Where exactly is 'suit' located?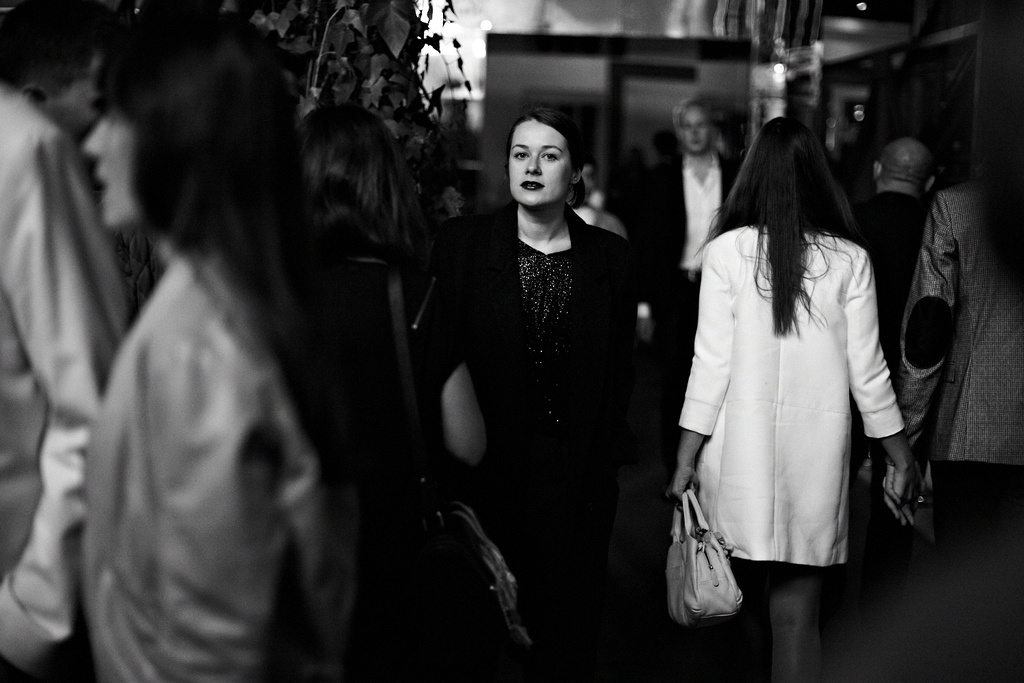
Its bounding box is 423/142/658/646.
